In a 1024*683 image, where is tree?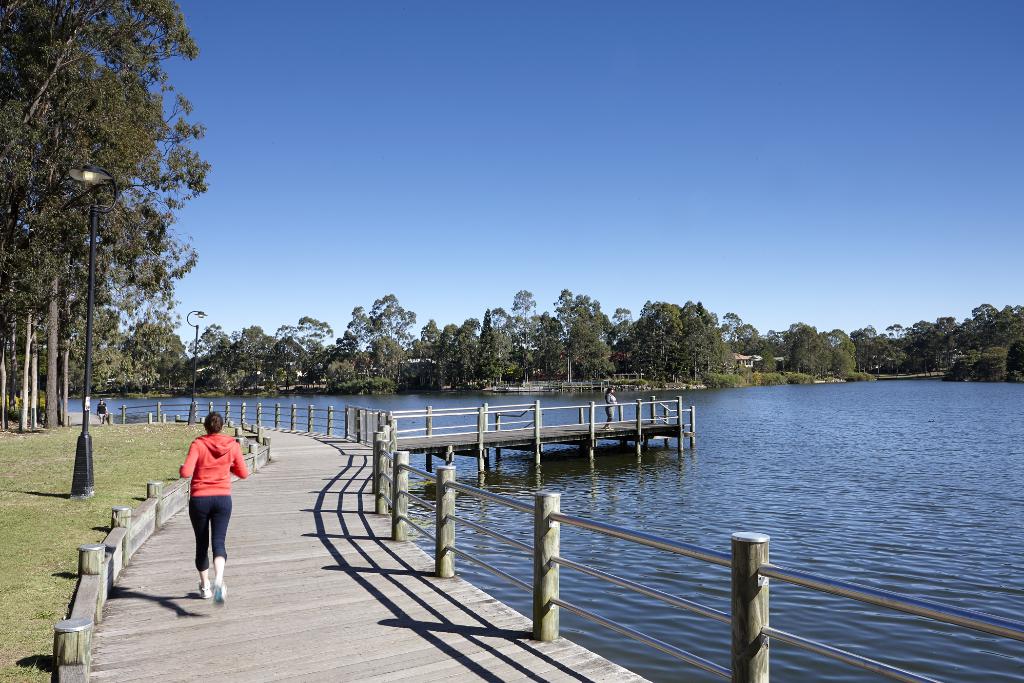
bbox(625, 297, 676, 384).
